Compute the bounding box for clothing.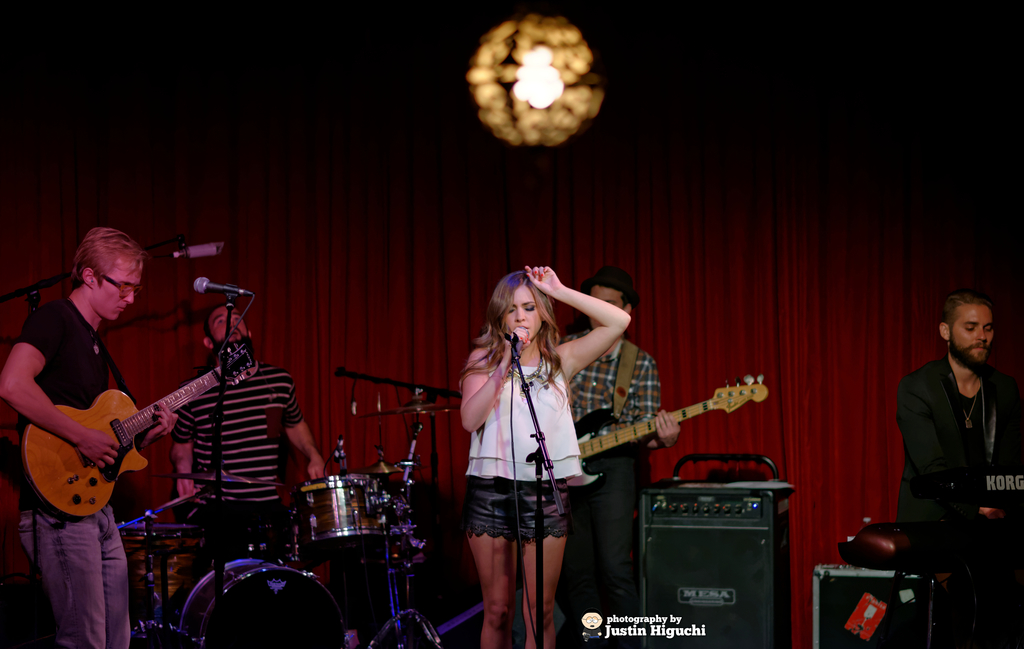
(899, 365, 1009, 586).
